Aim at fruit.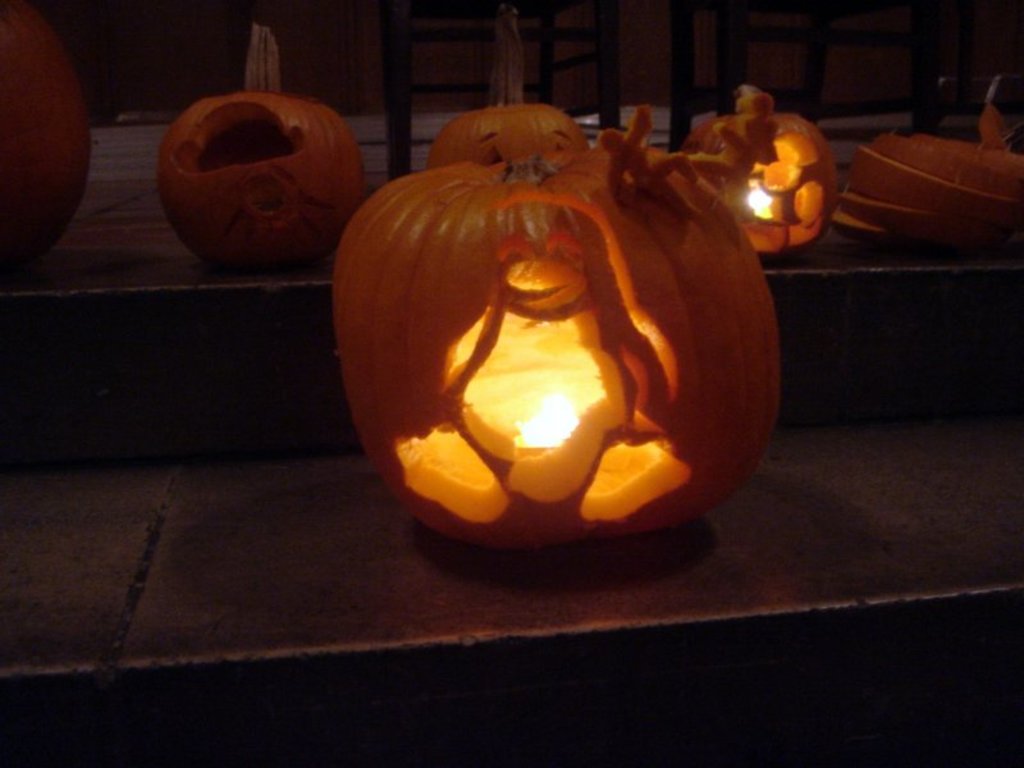
Aimed at 339/111/794/566.
